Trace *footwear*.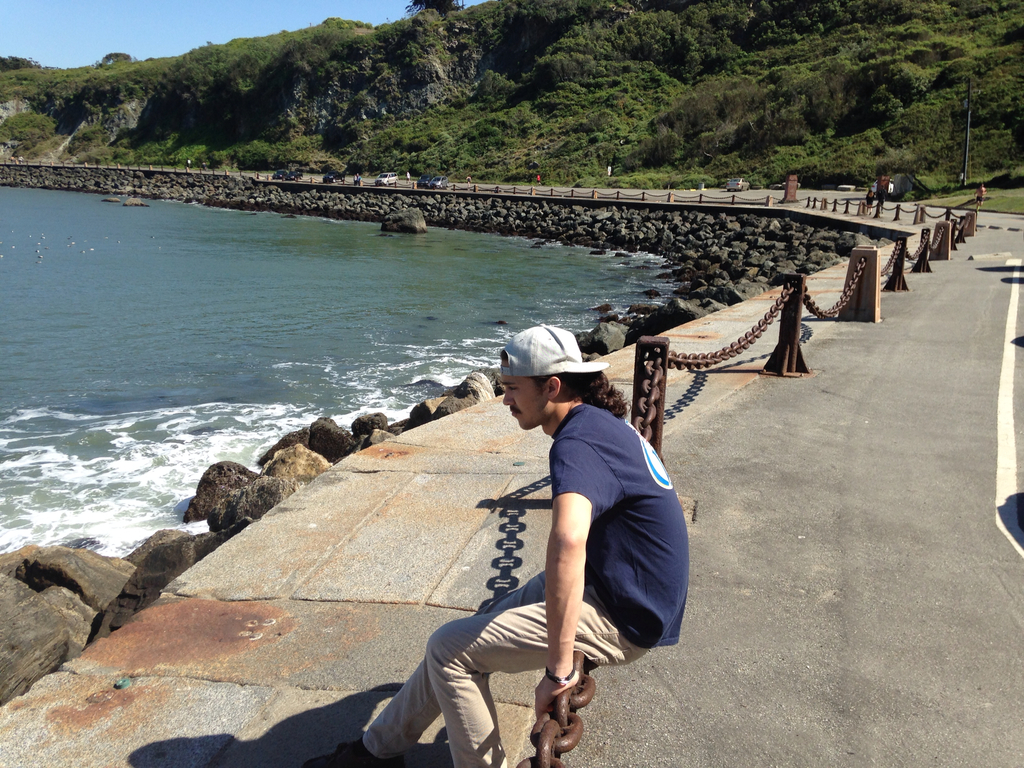
Traced to detection(301, 733, 417, 767).
